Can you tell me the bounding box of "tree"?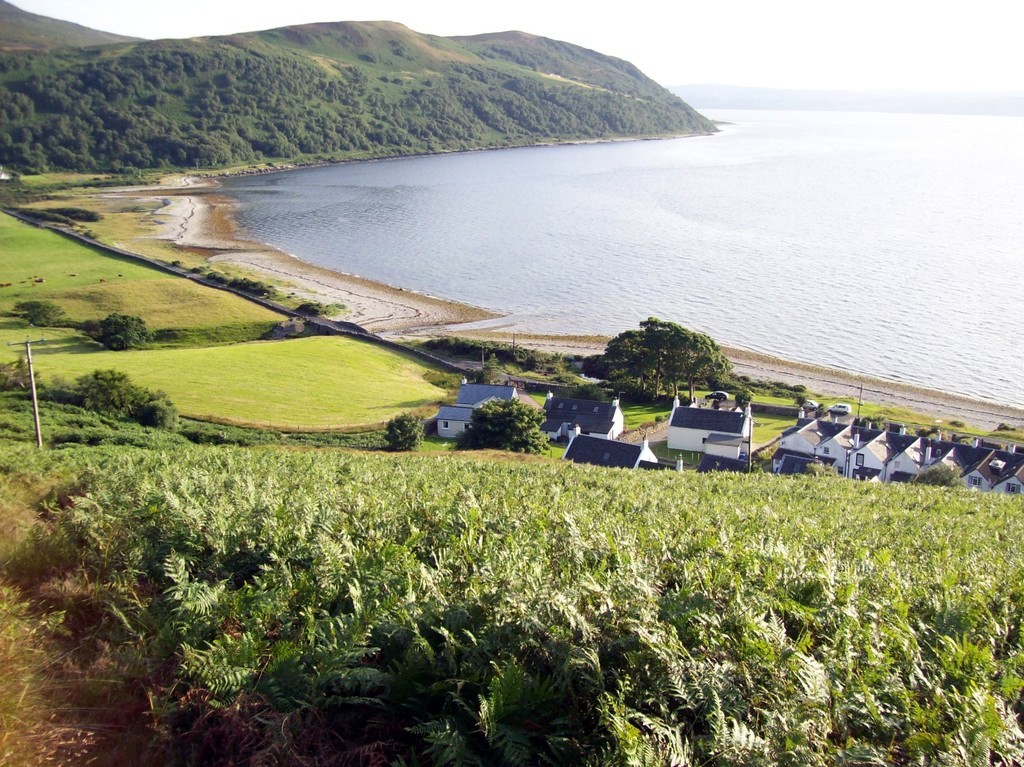
x1=572, y1=386, x2=602, y2=400.
